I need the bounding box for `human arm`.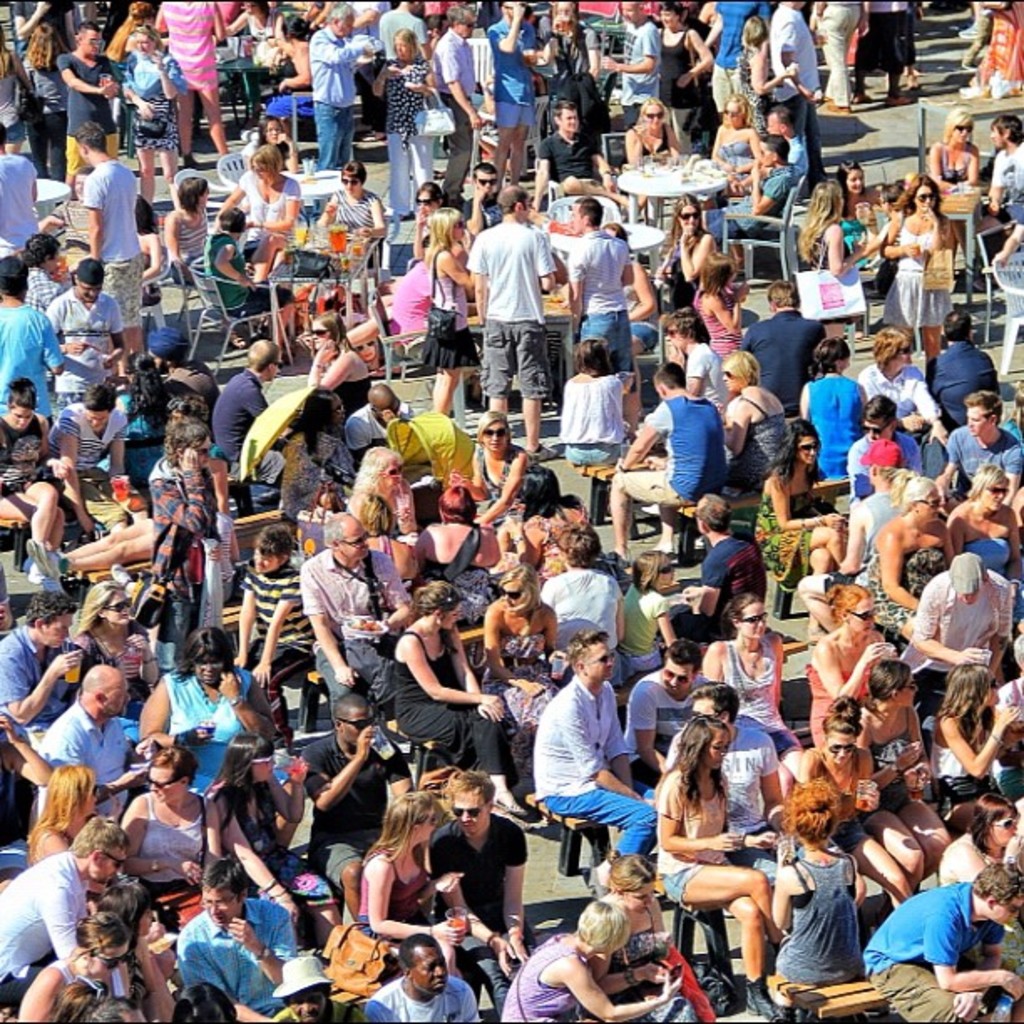
Here it is: 835/500/868/574.
